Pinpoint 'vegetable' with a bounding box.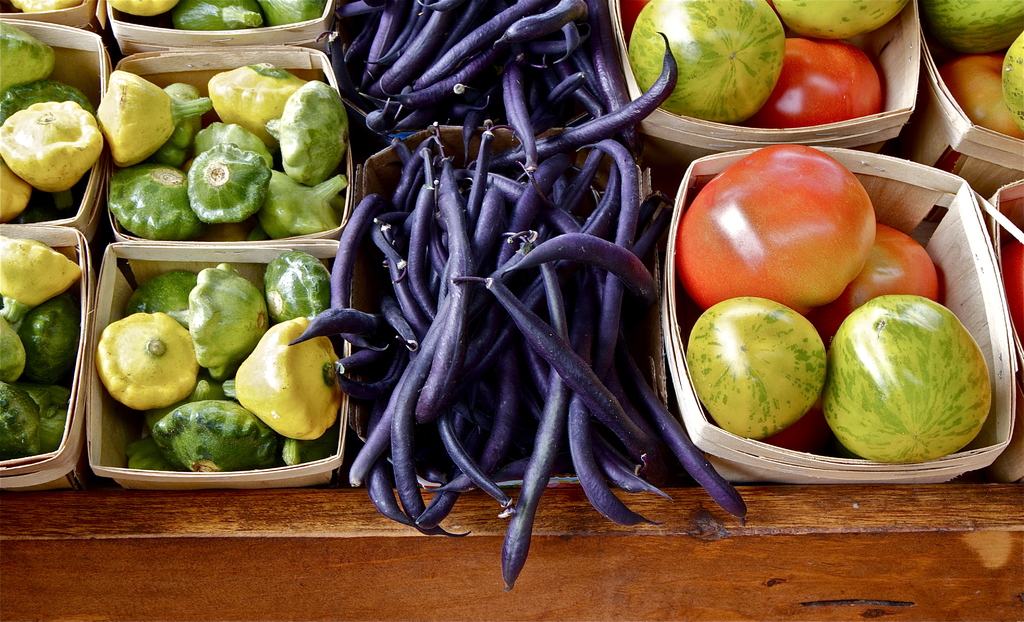
BBox(824, 298, 985, 478).
